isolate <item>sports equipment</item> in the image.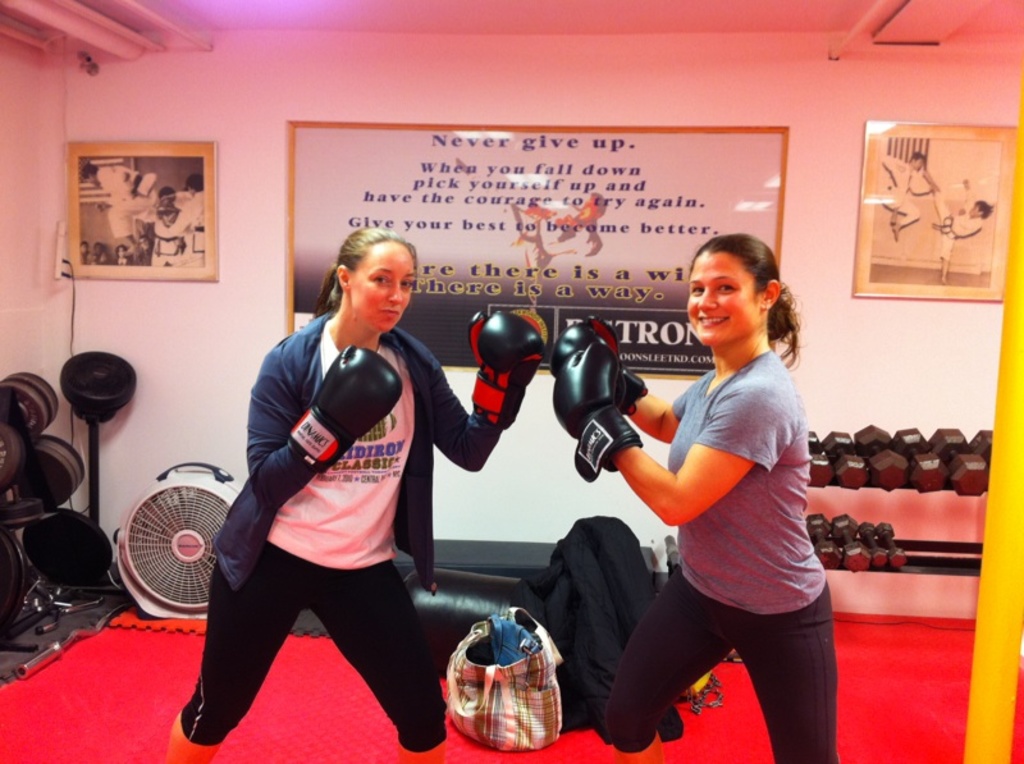
Isolated region: Rect(877, 522, 906, 566).
